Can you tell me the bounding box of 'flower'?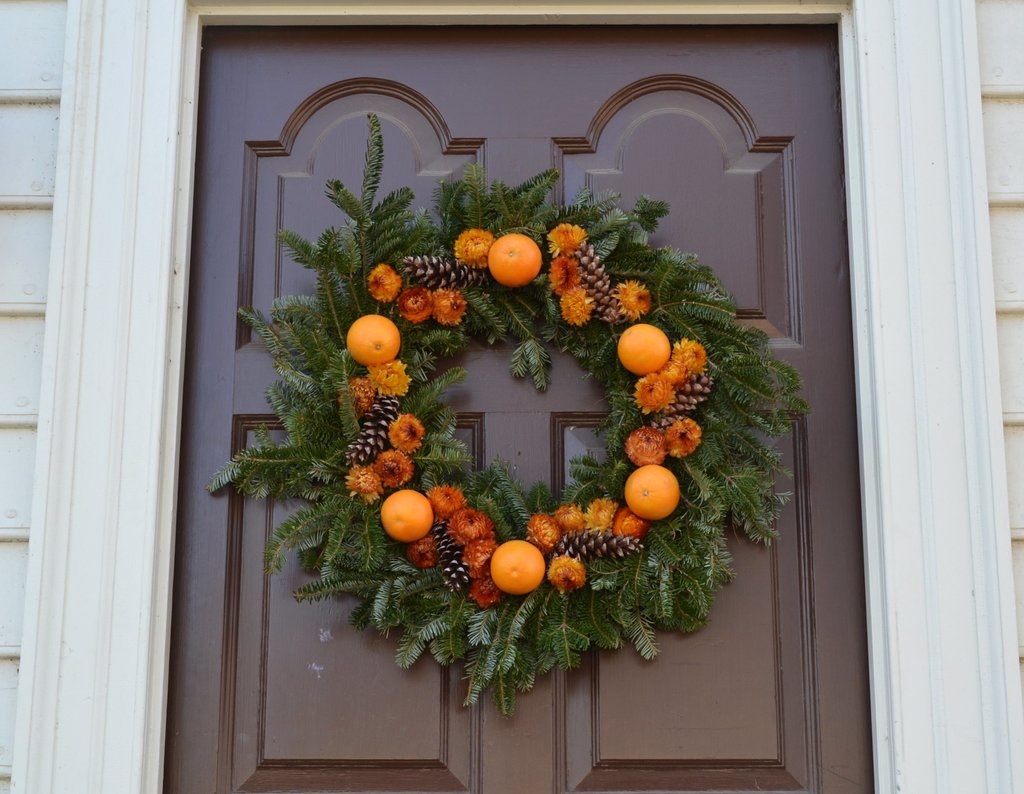
<bbox>434, 285, 482, 332</bbox>.
